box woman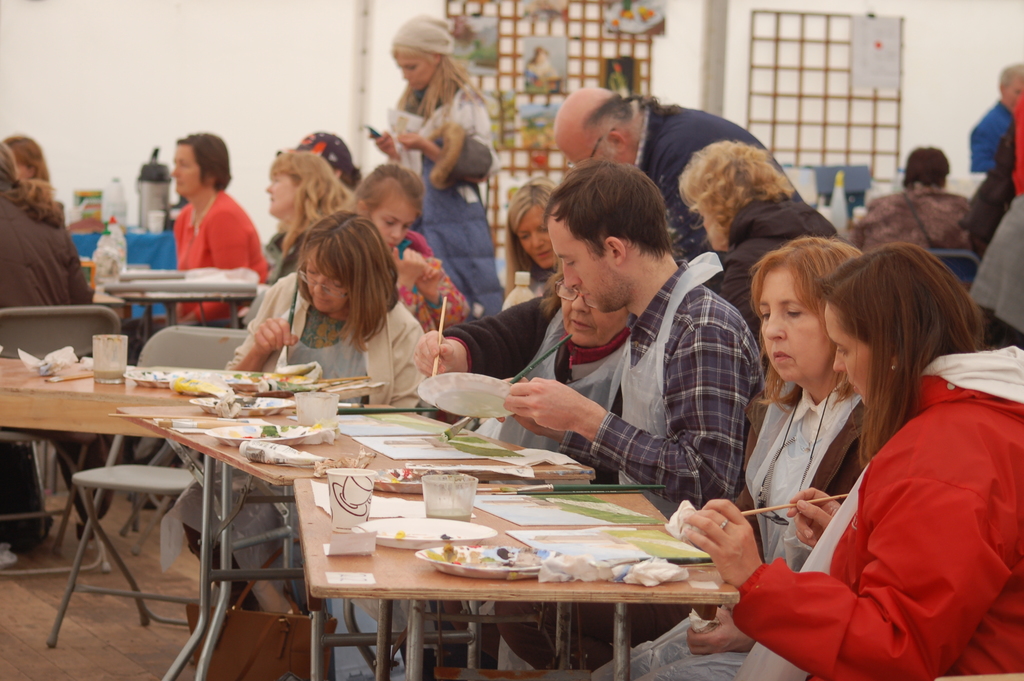
l=342, t=166, r=467, b=334
